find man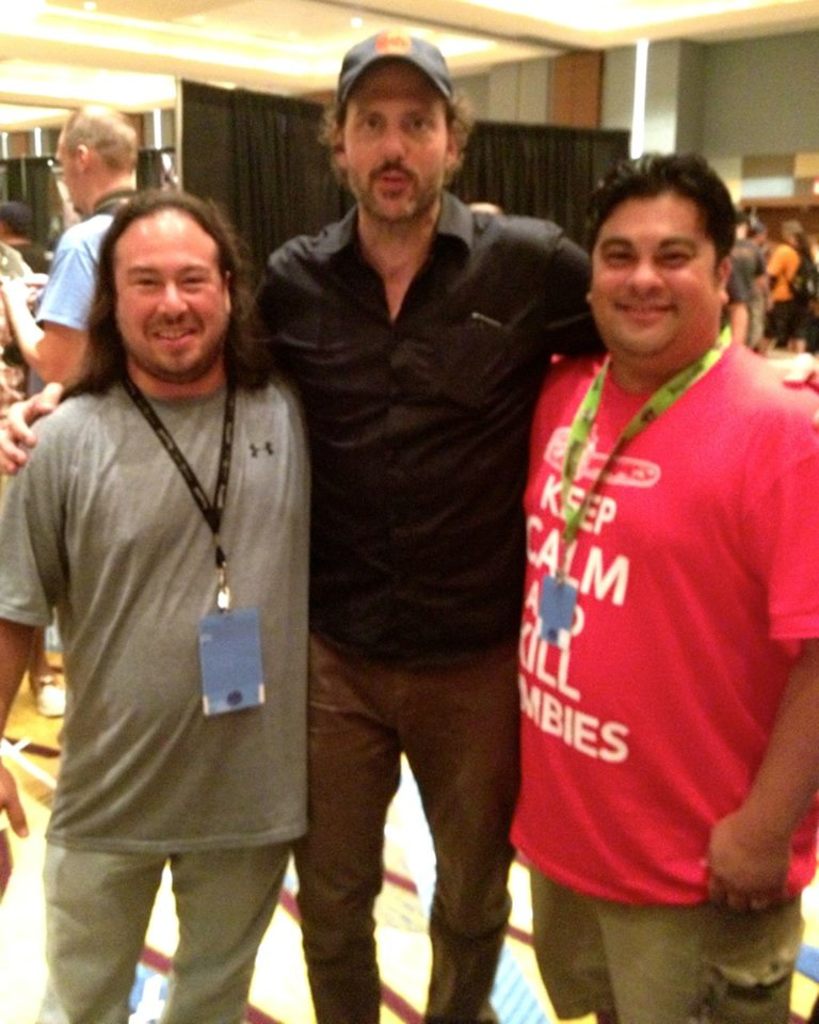
(x1=794, y1=225, x2=818, y2=353)
